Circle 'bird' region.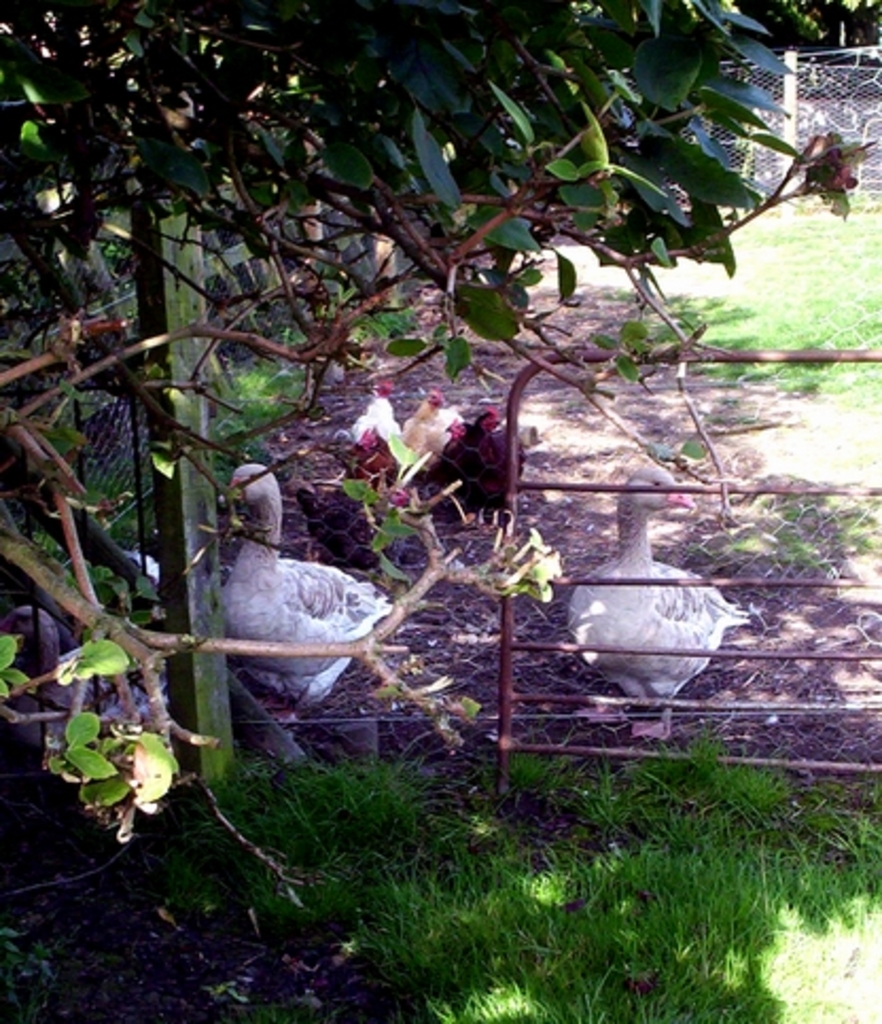
Region: left=174, top=447, right=409, bottom=742.
